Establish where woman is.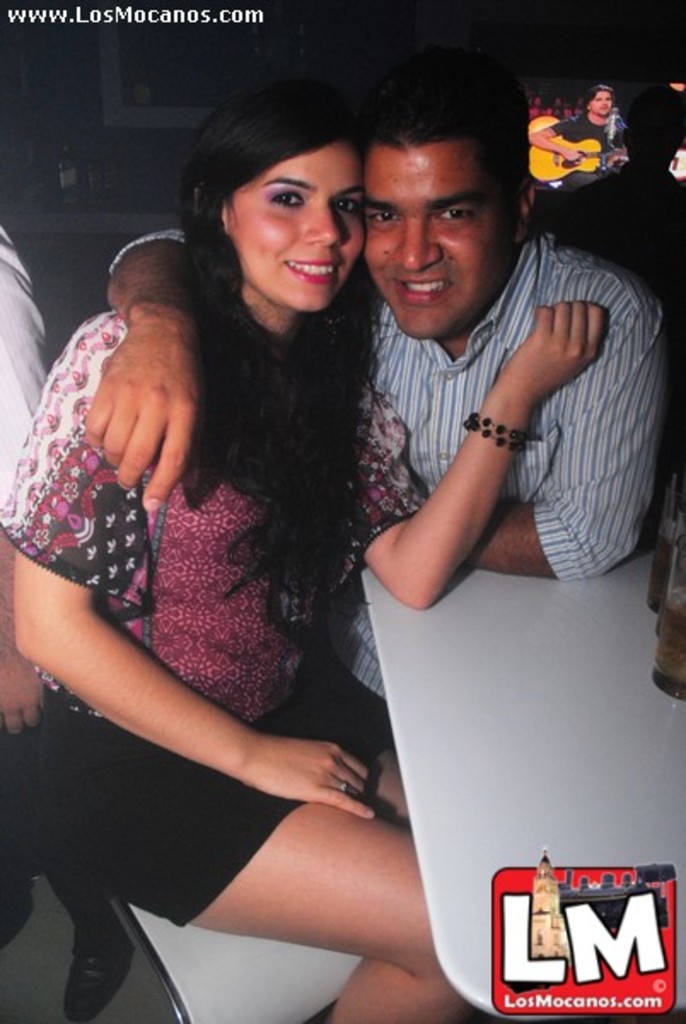
Established at (0,60,623,1012).
